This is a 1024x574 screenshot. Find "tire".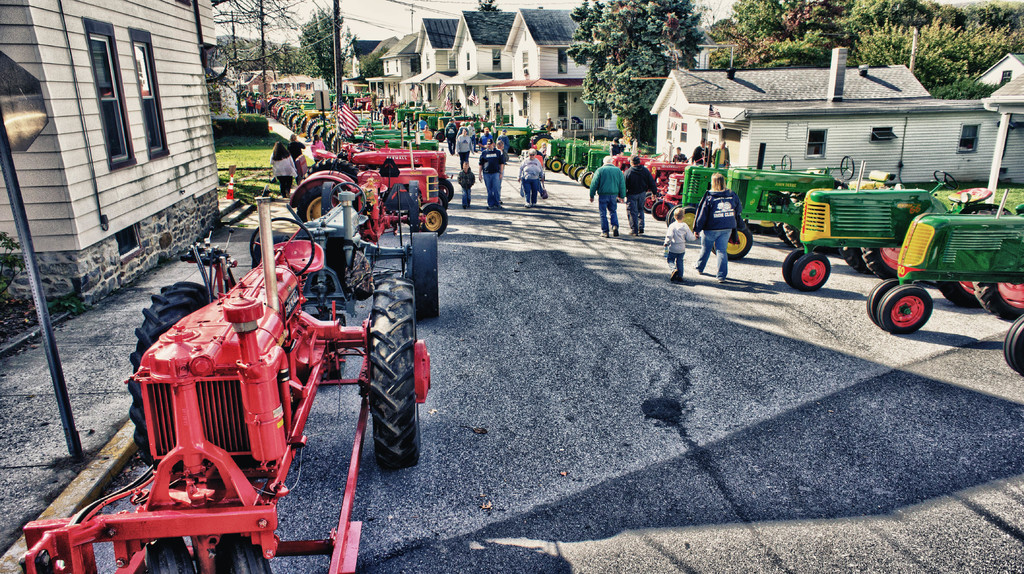
Bounding box: [x1=783, y1=249, x2=806, y2=287].
